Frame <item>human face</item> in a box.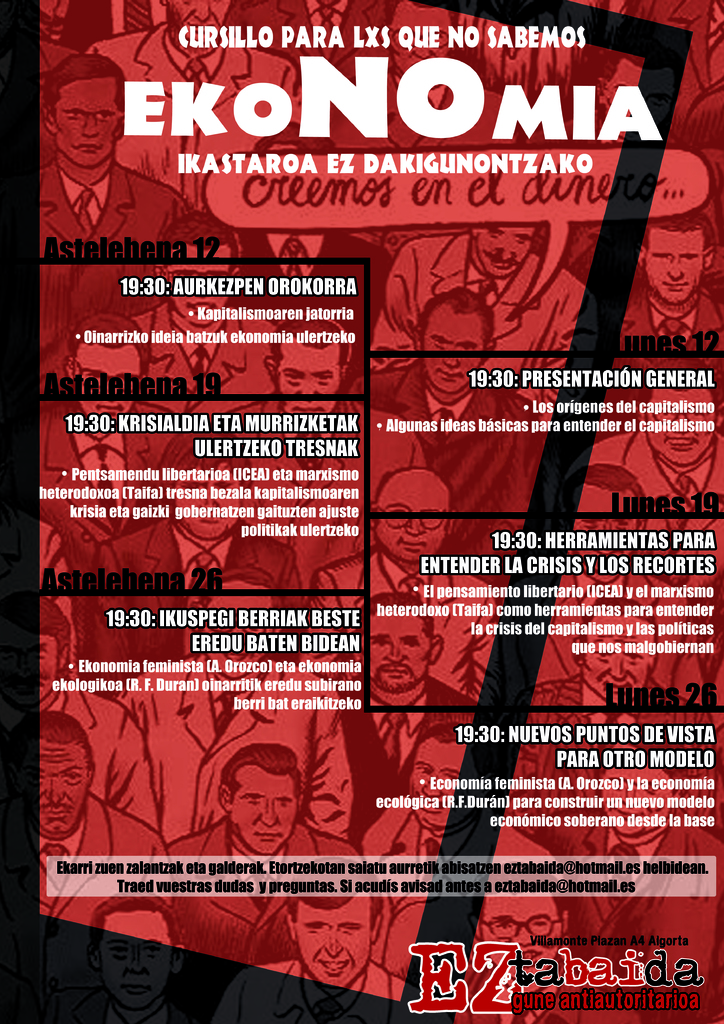
bbox=[53, 78, 113, 161].
